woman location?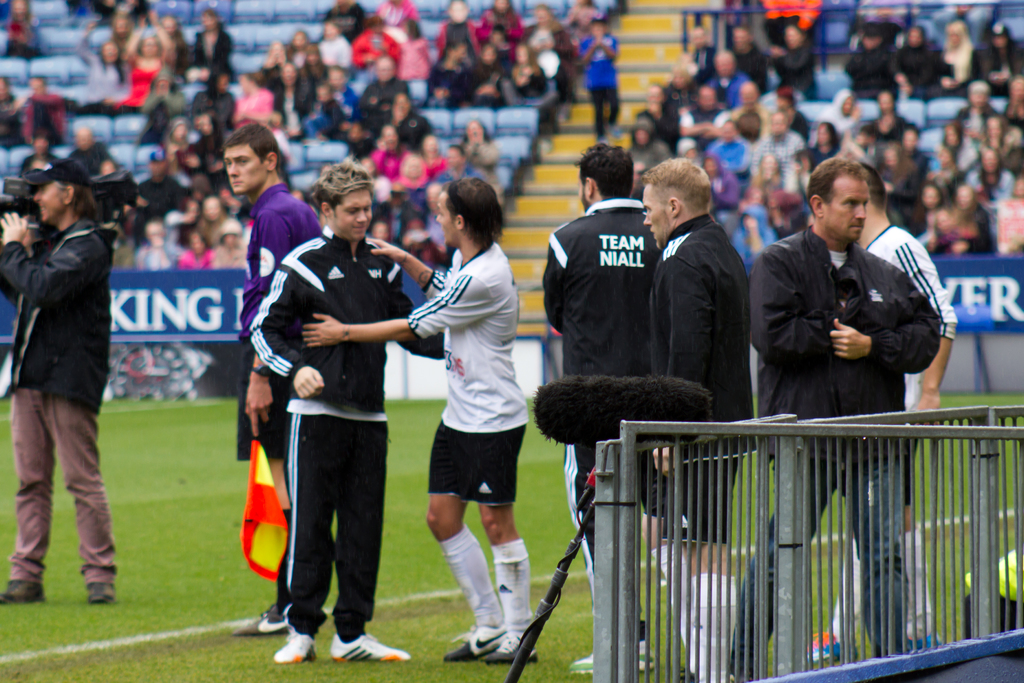
[left=192, top=113, right=229, bottom=171]
